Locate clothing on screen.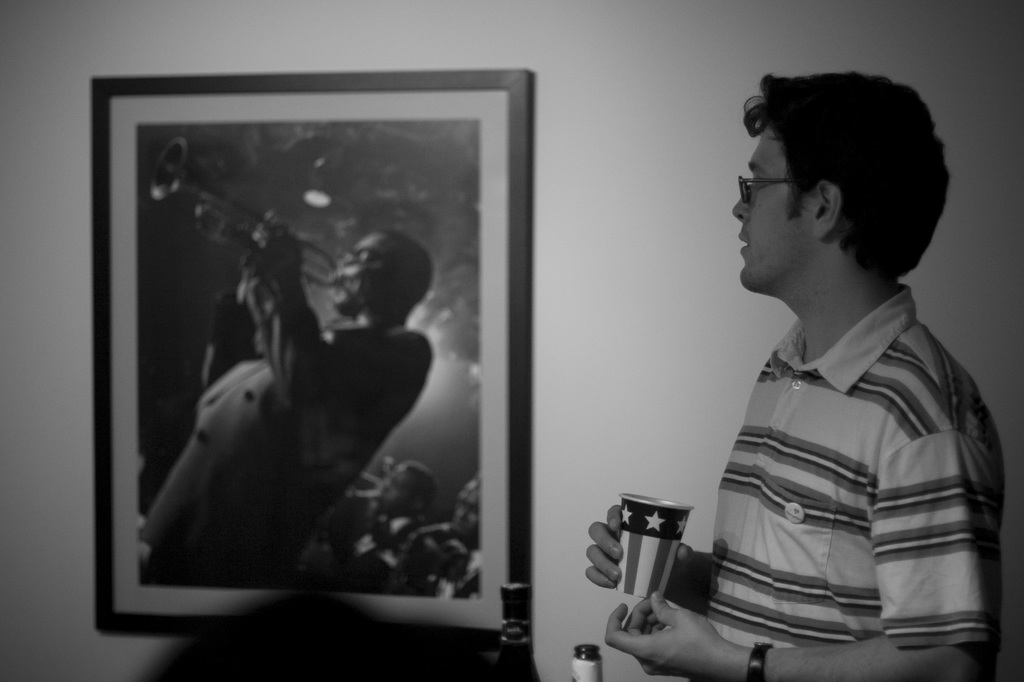
On screen at <bbox>200, 244, 433, 543</bbox>.
